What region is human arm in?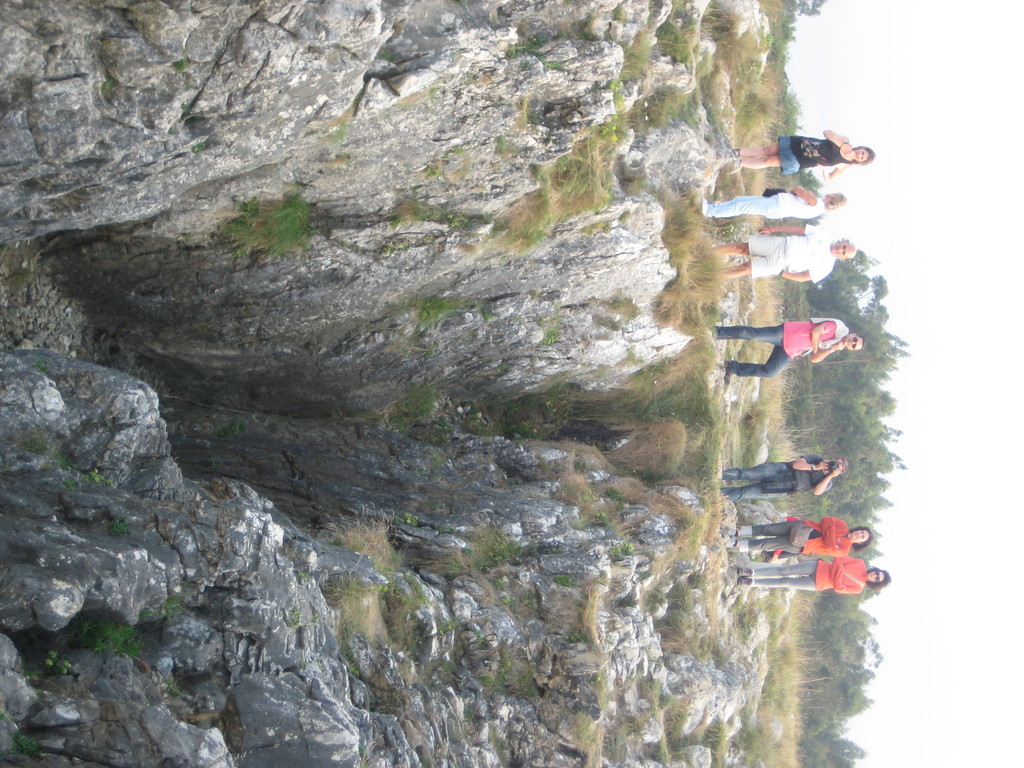
box(821, 516, 844, 549).
